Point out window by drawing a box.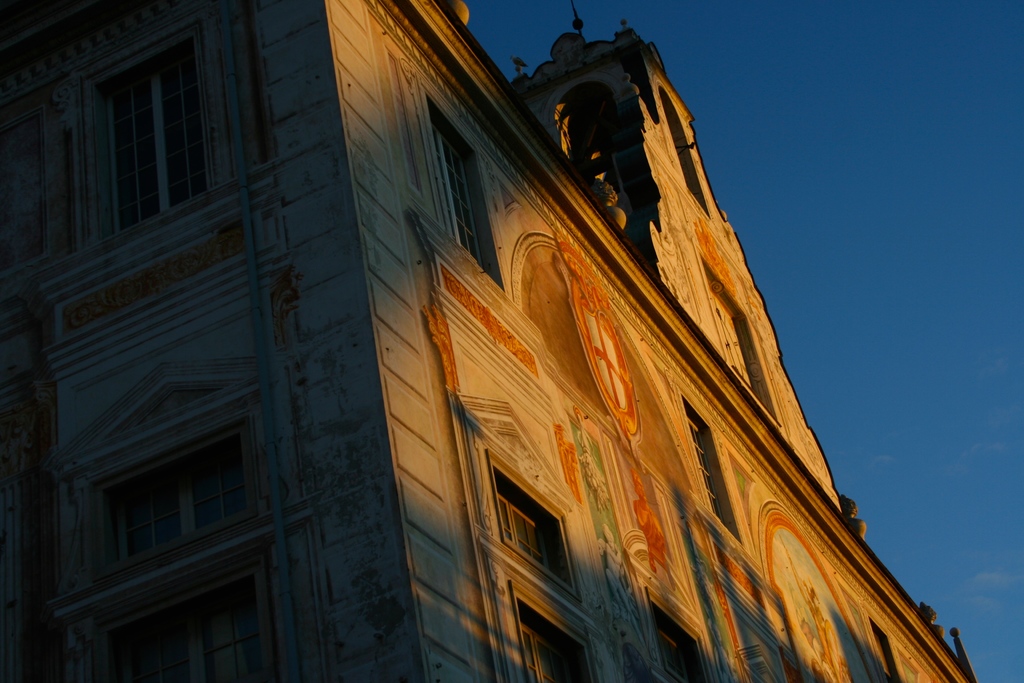
<bbox>510, 575, 599, 682</bbox>.
